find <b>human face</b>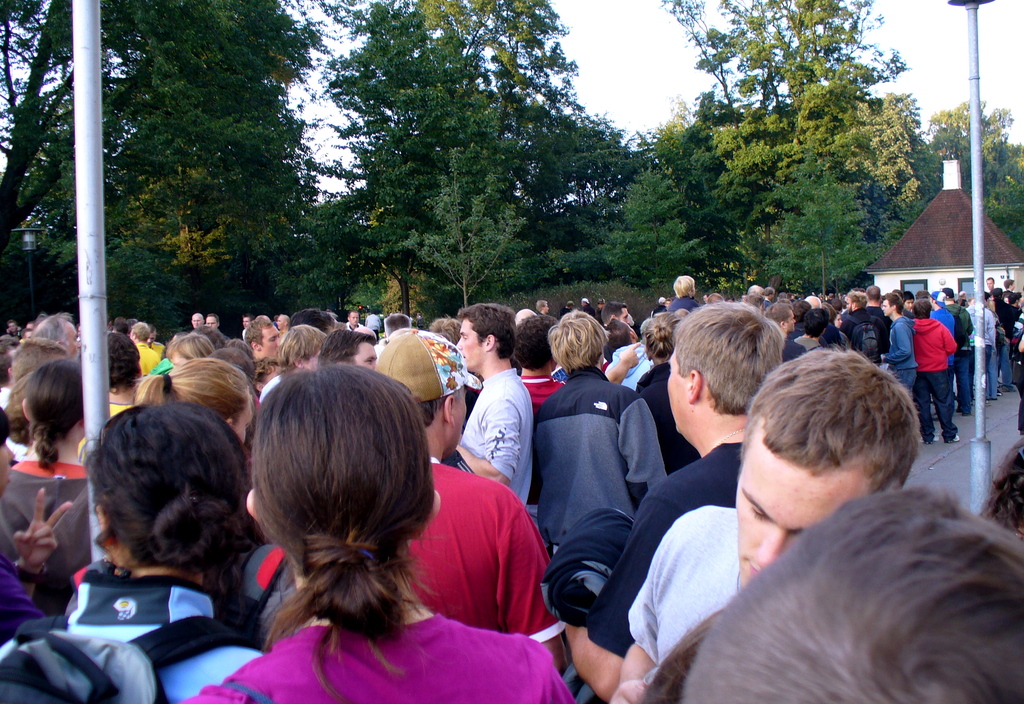
x1=455, y1=317, x2=485, y2=370
